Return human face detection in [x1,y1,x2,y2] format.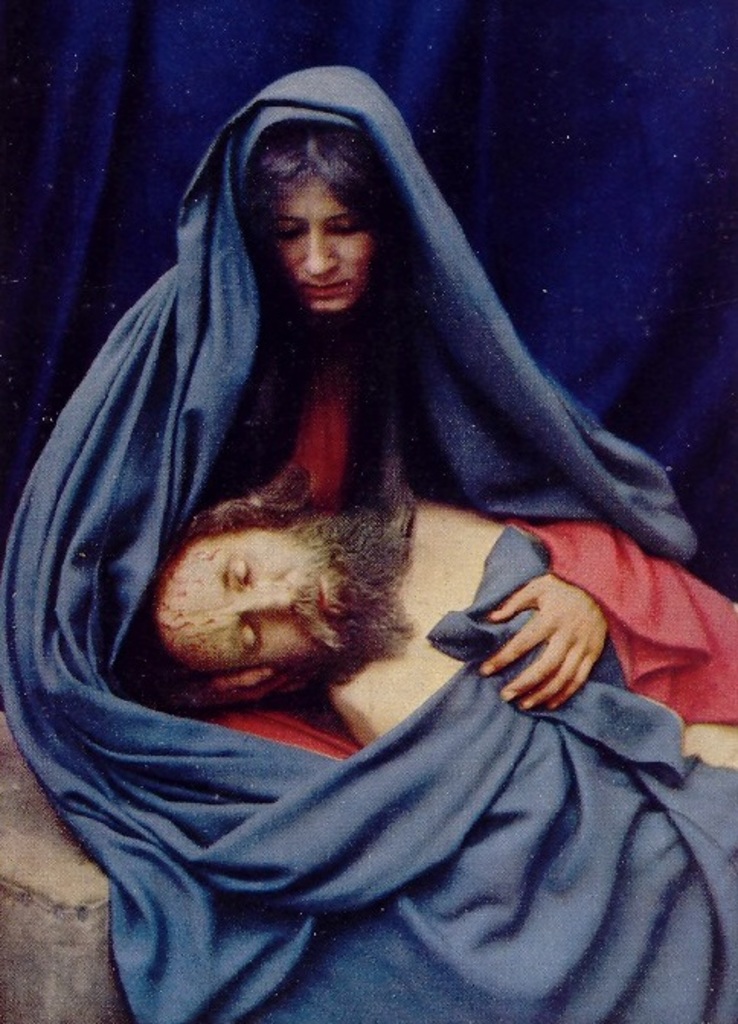
[270,175,374,314].
